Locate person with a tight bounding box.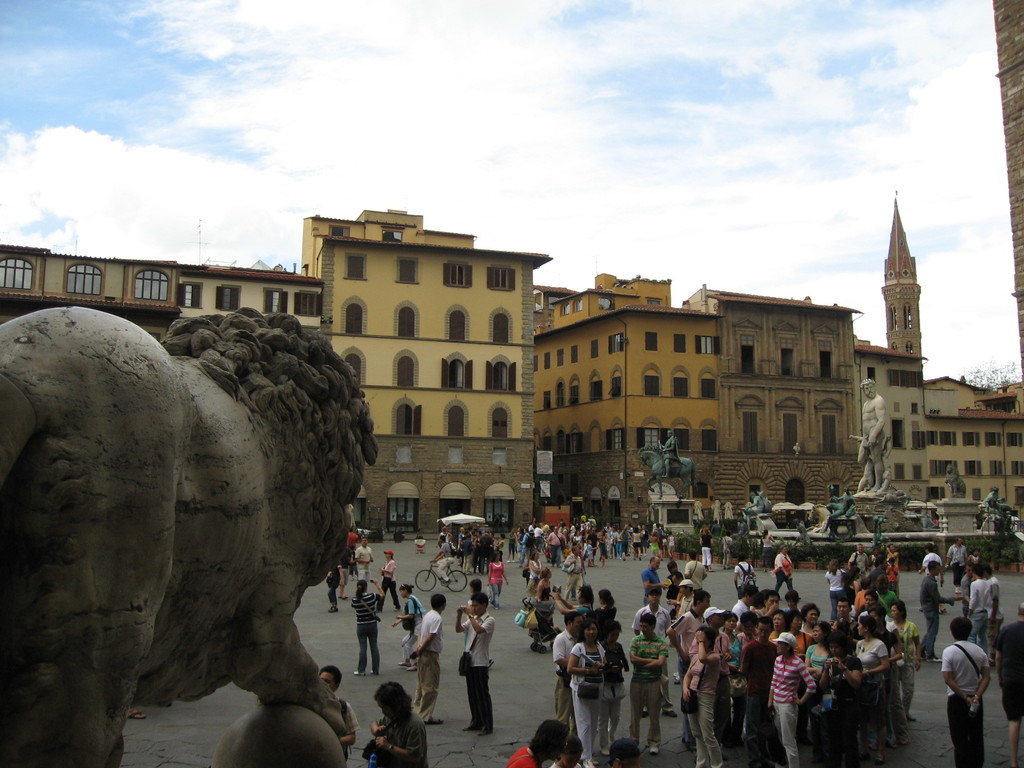
left=671, top=563, right=682, bottom=577.
